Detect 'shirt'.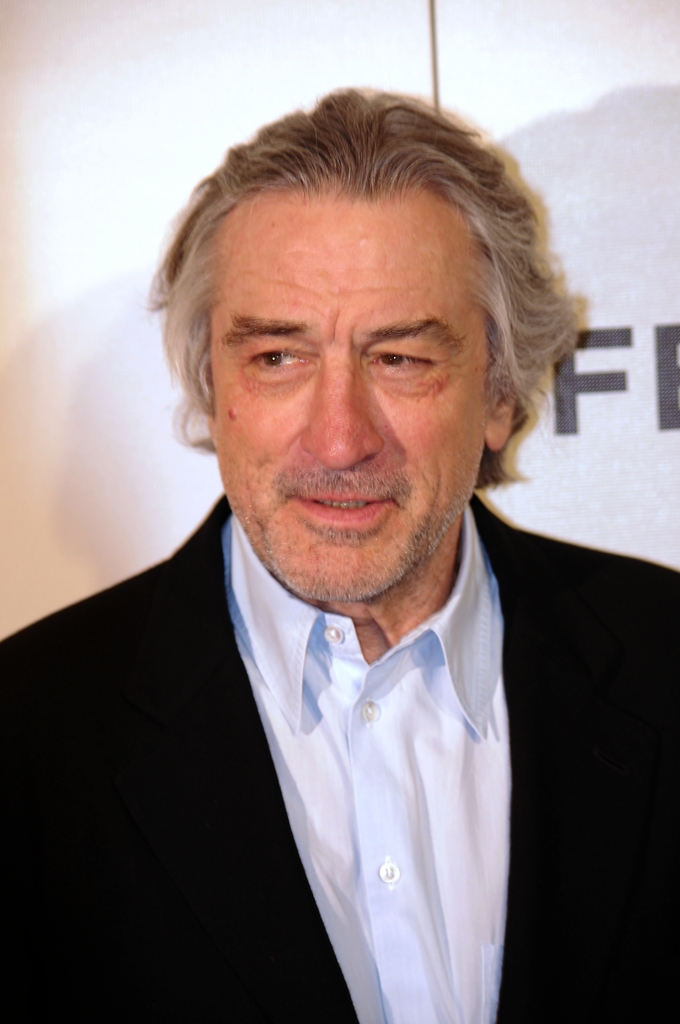
Detected at (137, 543, 587, 1009).
